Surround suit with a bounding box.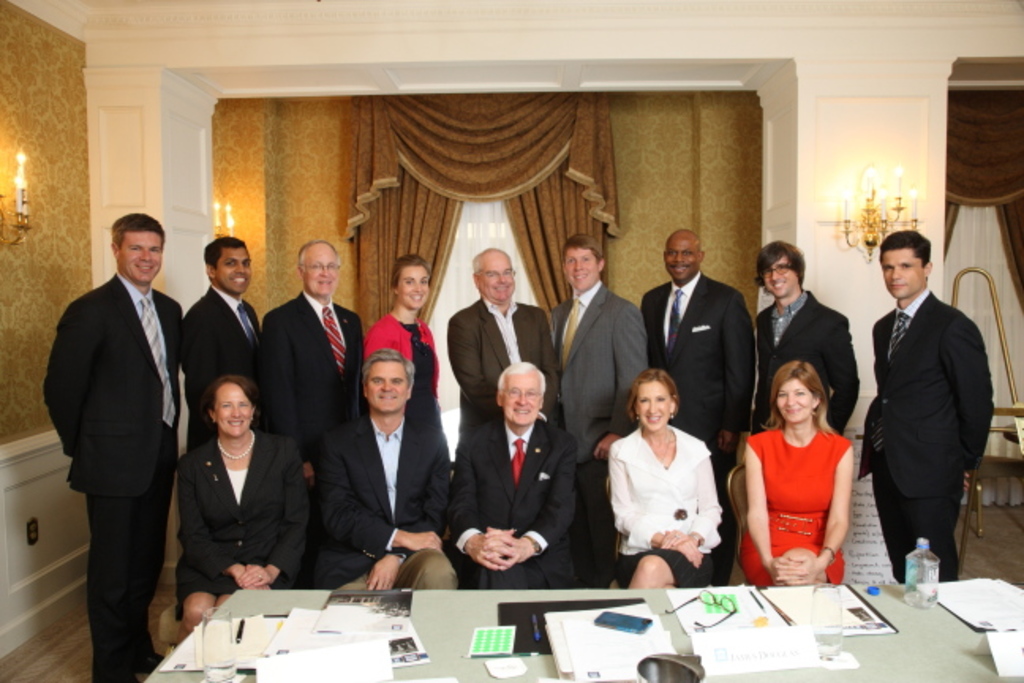
rect(635, 267, 763, 588).
